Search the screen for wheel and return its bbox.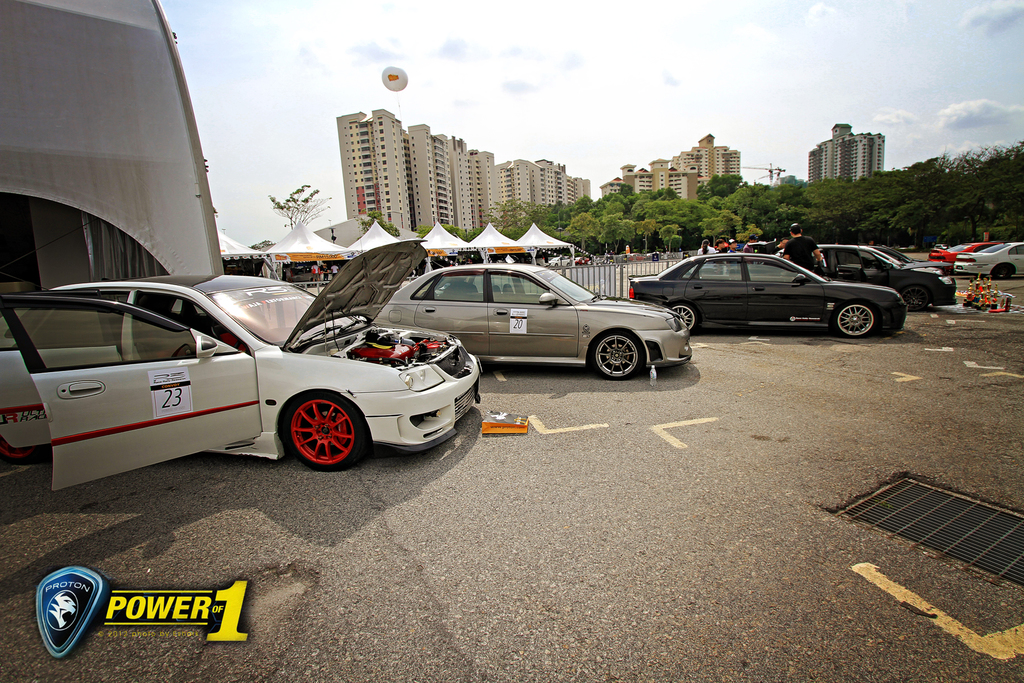
Found: box(900, 288, 930, 316).
